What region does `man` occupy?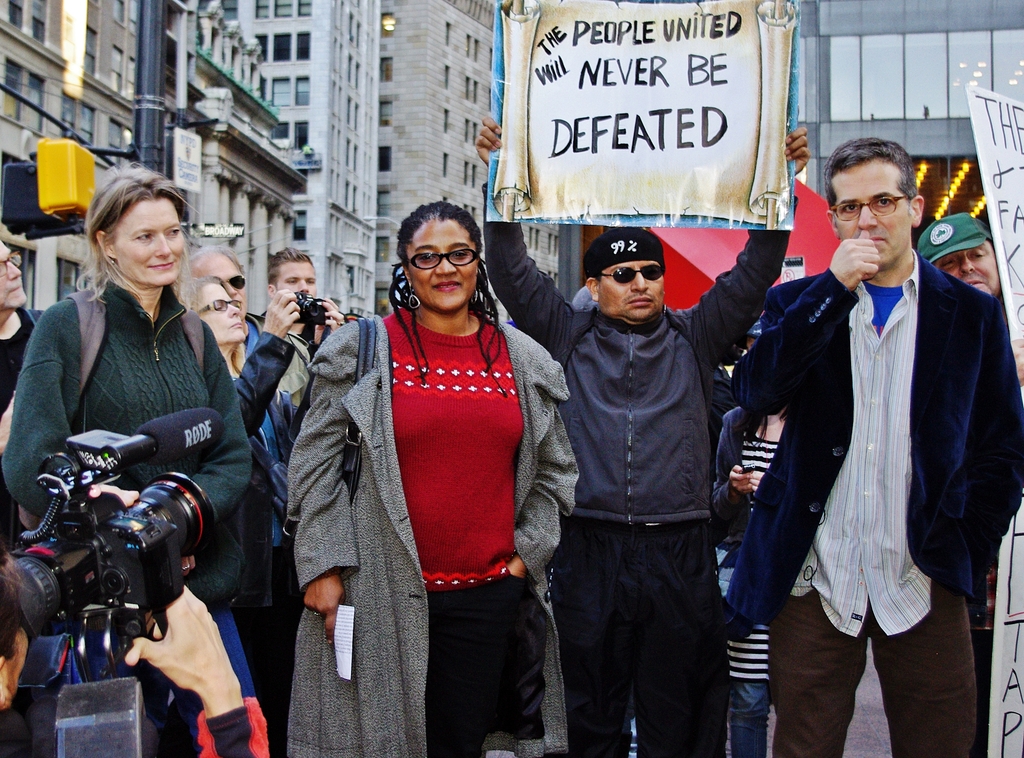
<box>915,212,1001,299</box>.
